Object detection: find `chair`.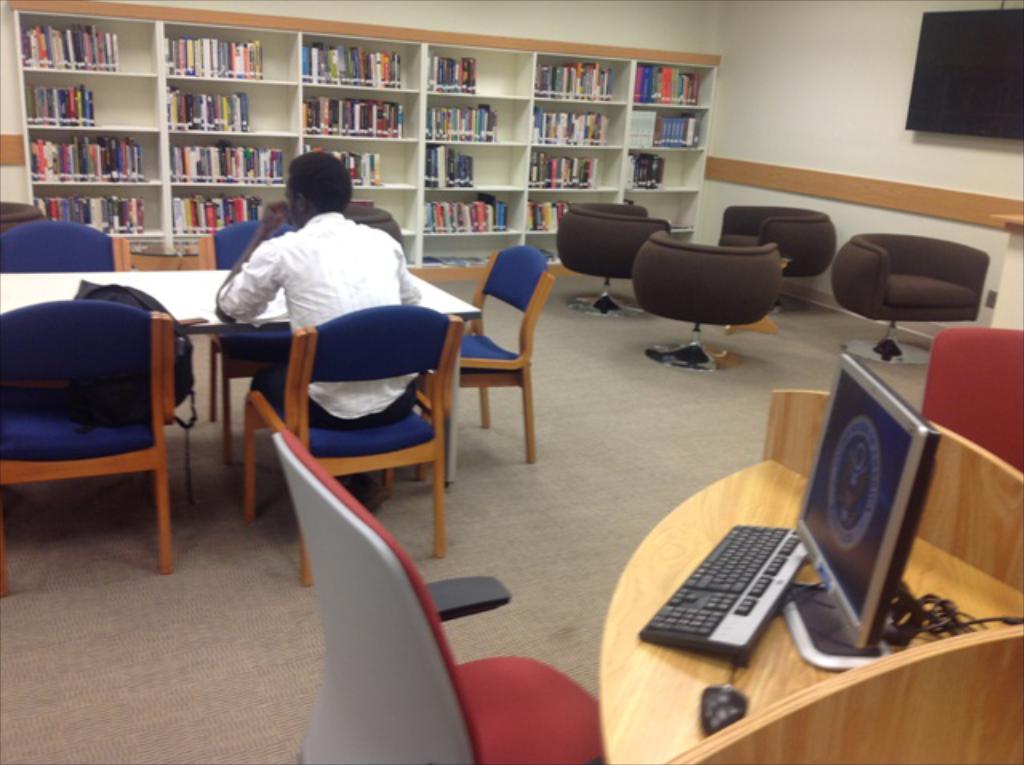
720/205/838/312.
